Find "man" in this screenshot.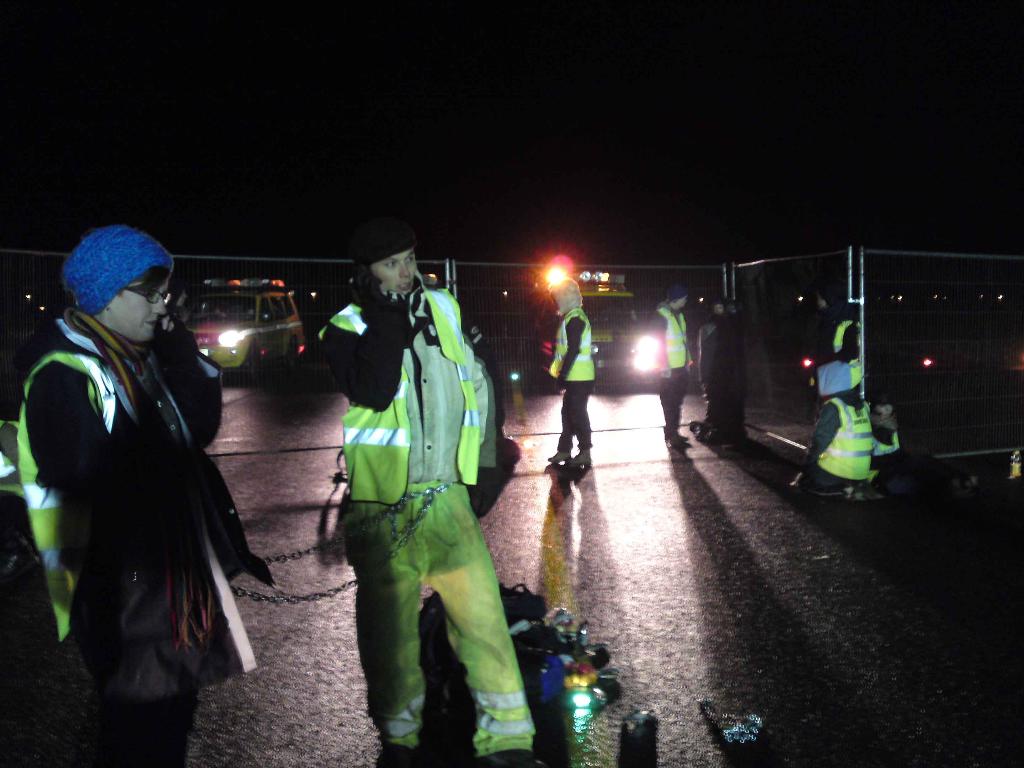
The bounding box for "man" is (653,285,692,445).
